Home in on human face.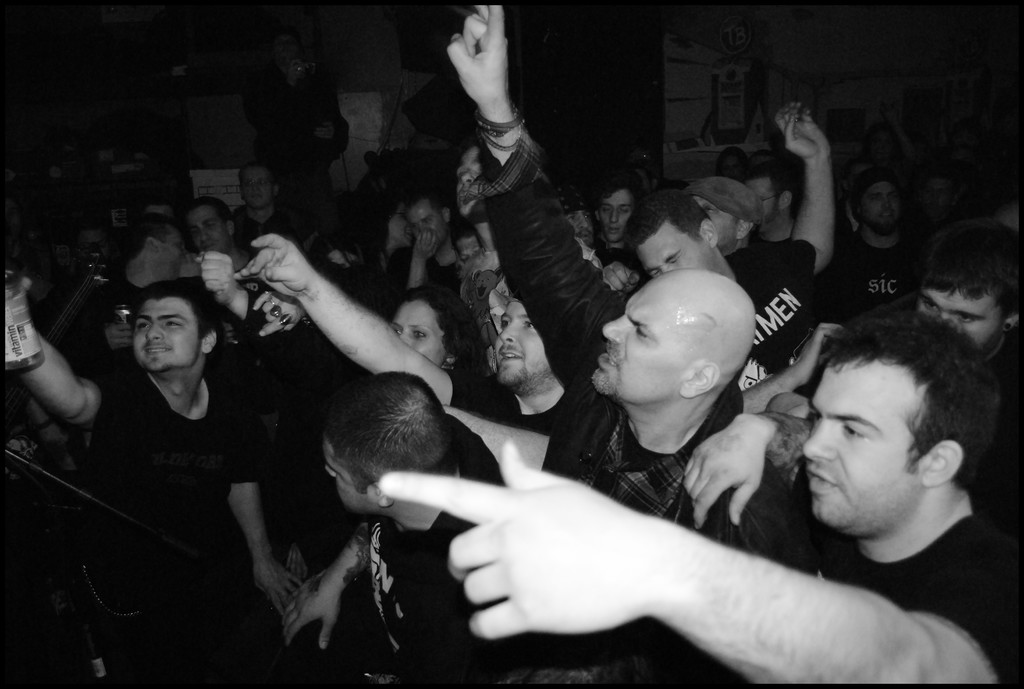
Homed in at bbox(634, 223, 706, 269).
